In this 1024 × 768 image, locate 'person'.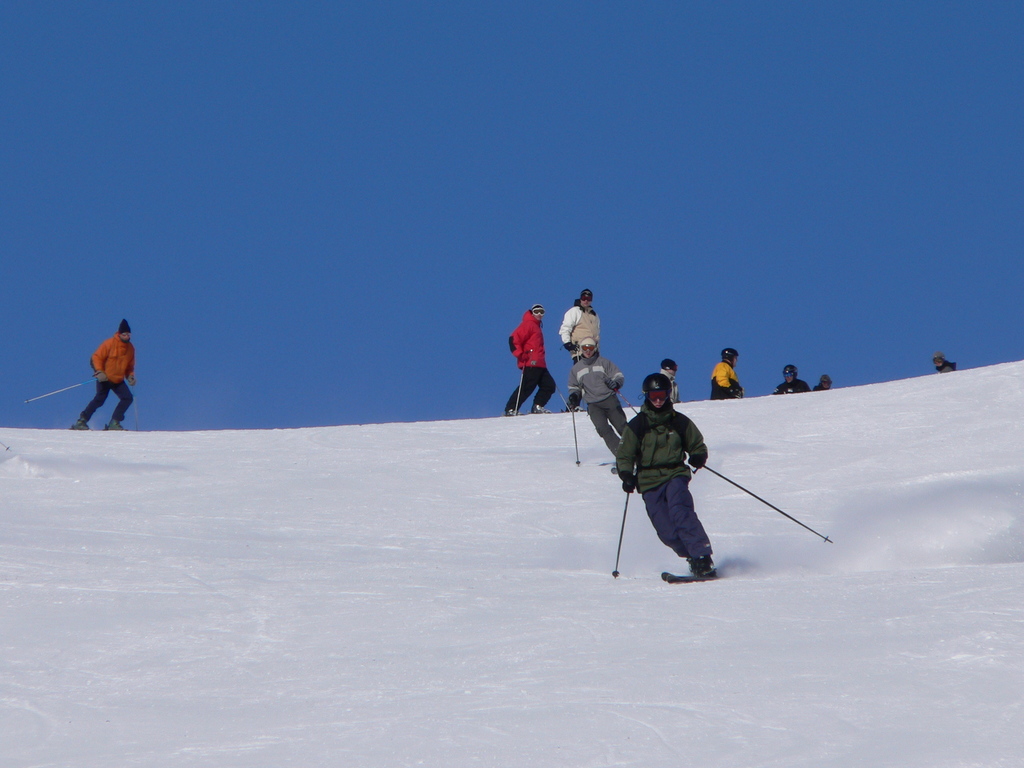
Bounding box: [558, 297, 600, 405].
